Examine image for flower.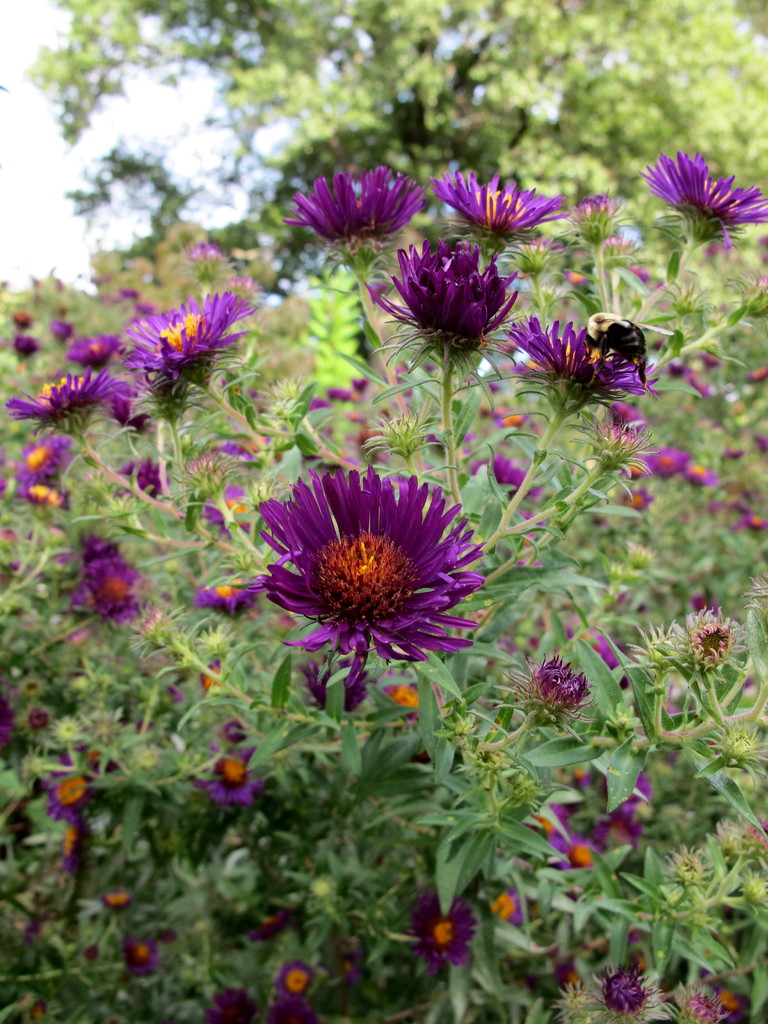
Examination result: (426, 164, 577, 239).
